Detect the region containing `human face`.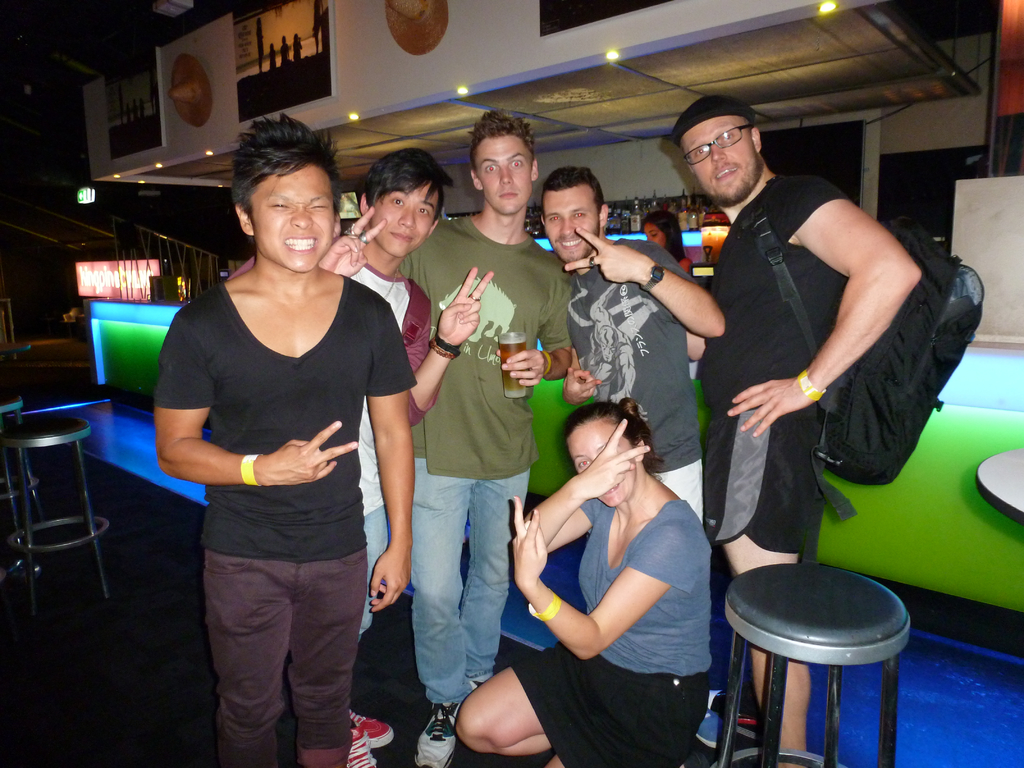
366, 179, 442, 257.
